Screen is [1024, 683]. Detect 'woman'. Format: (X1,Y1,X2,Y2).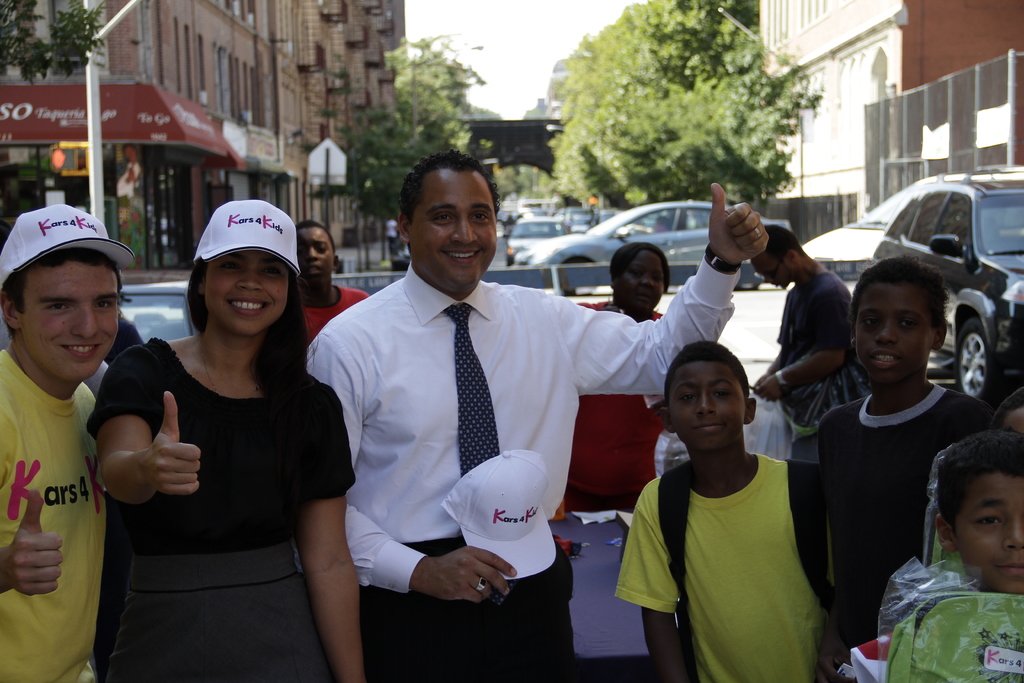
(85,192,340,678).
